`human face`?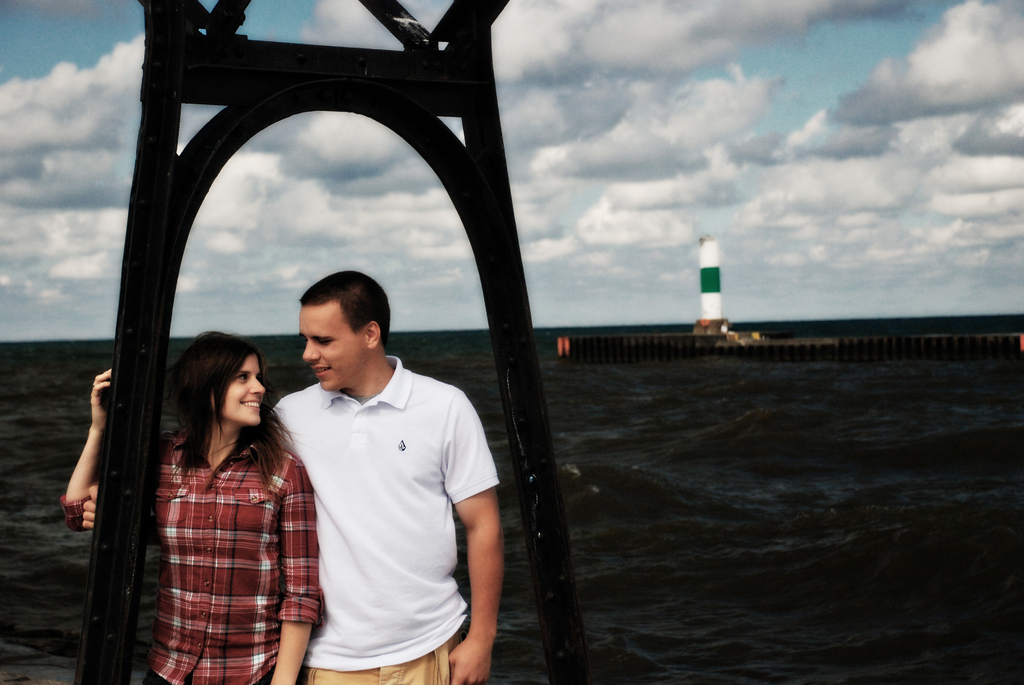
crop(214, 354, 268, 429)
